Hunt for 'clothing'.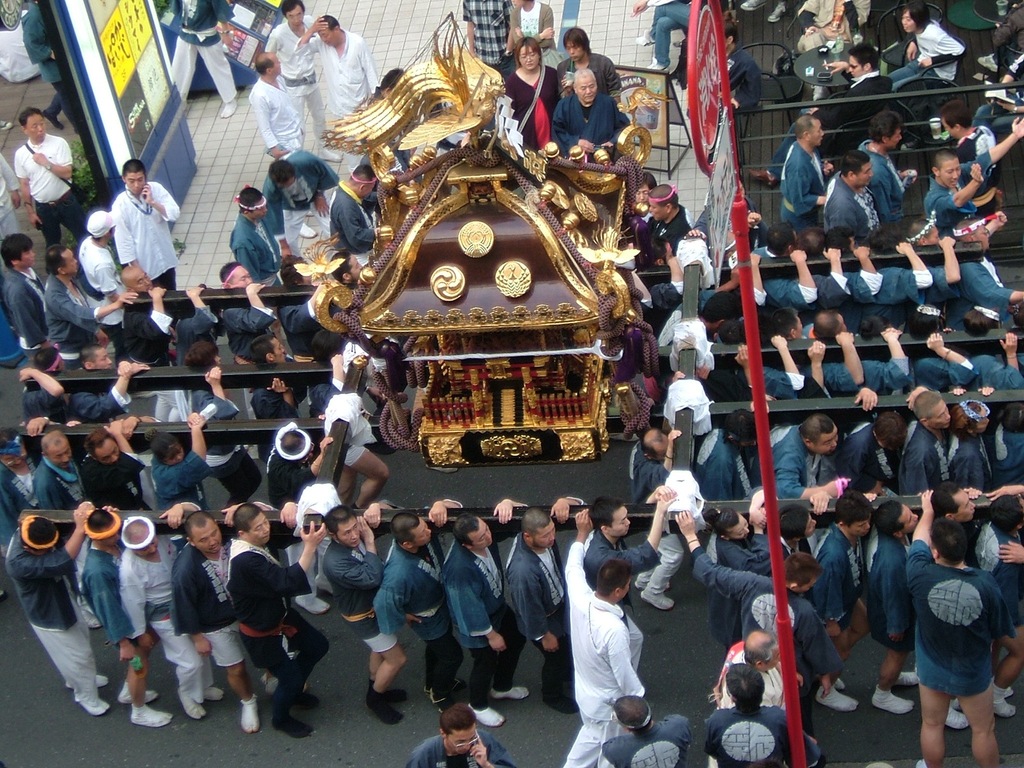
Hunted down at [510, 0, 562, 71].
